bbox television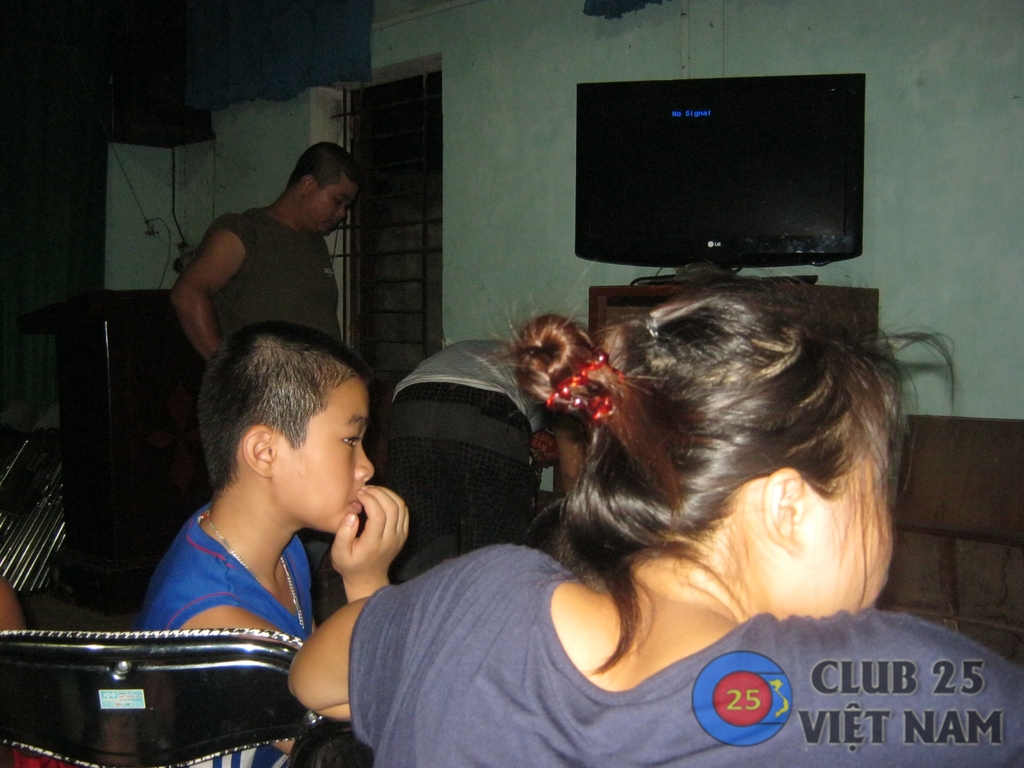
(x1=575, y1=74, x2=866, y2=285)
